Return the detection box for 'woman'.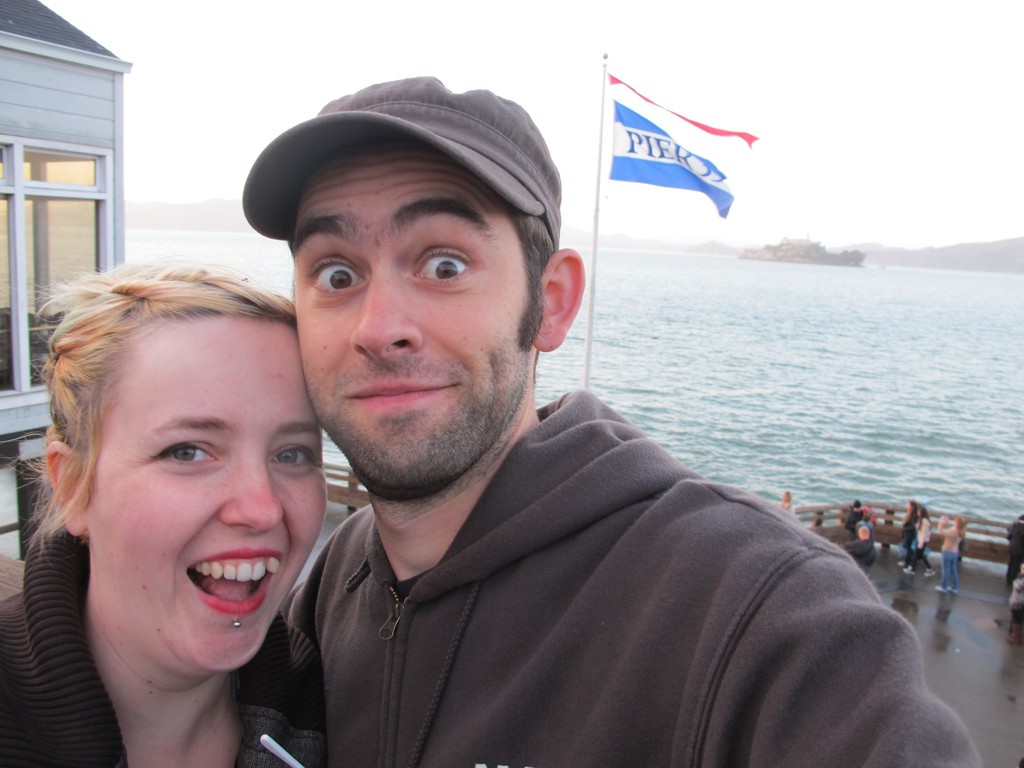
box=[906, 501, 936, 575].
